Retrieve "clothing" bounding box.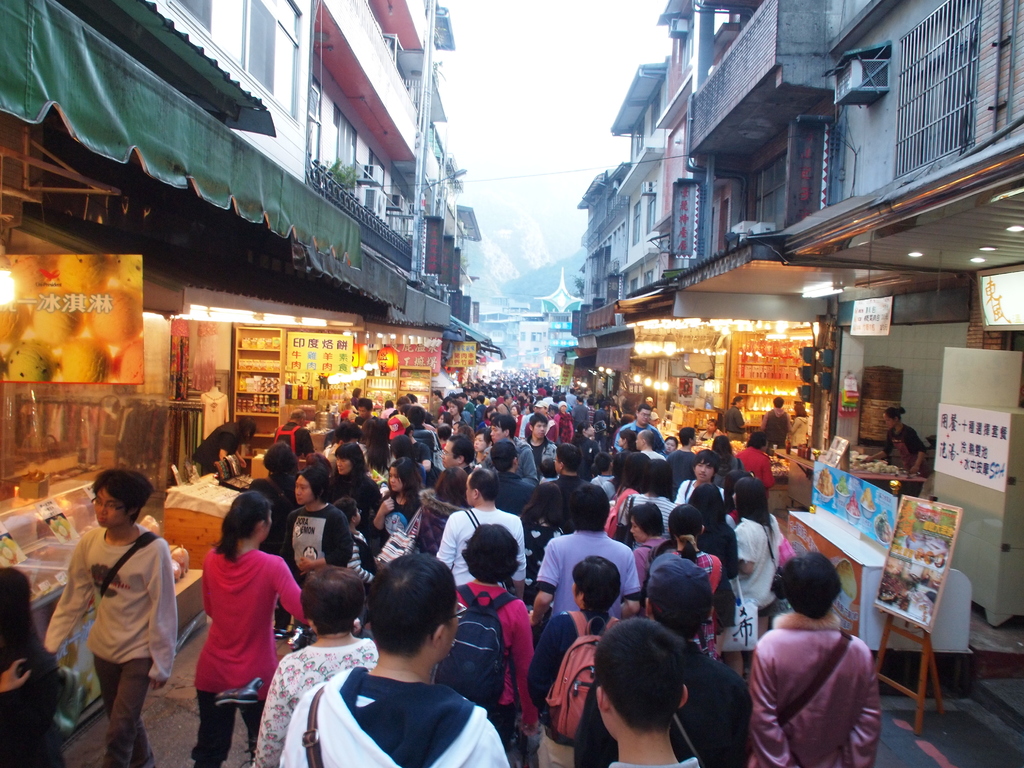
Bounding box: {"left": 445, "top": 573, "right": 544, "bottom": 716}.
